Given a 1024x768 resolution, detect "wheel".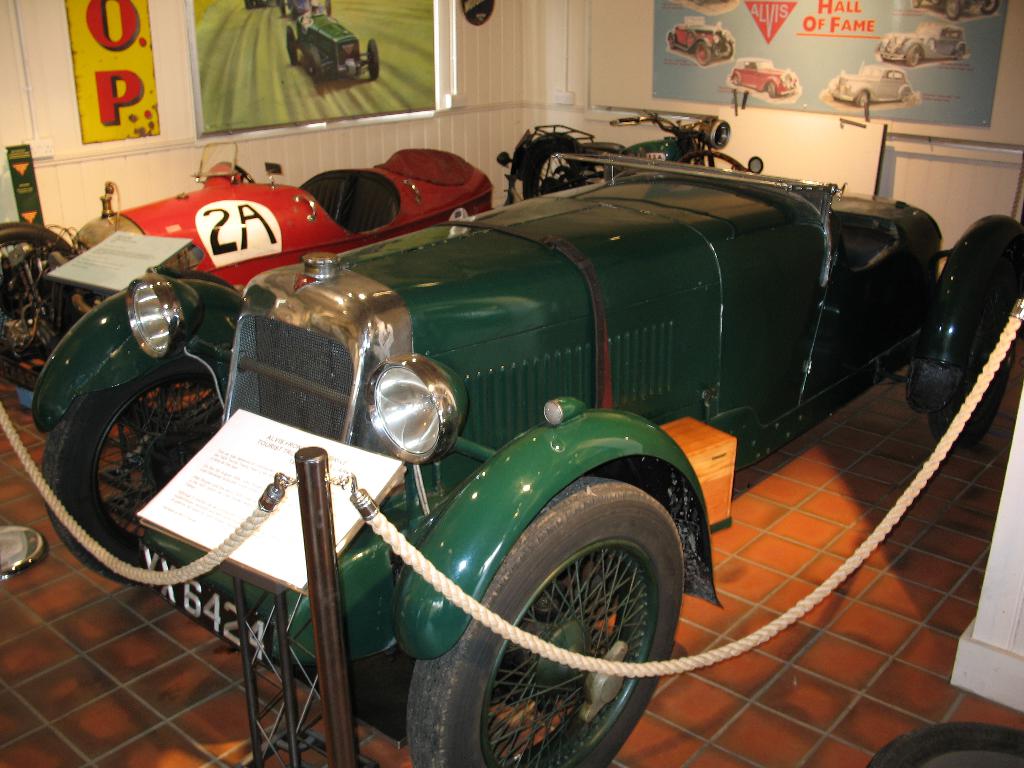
bbox=(902, 88, 911, 101).
